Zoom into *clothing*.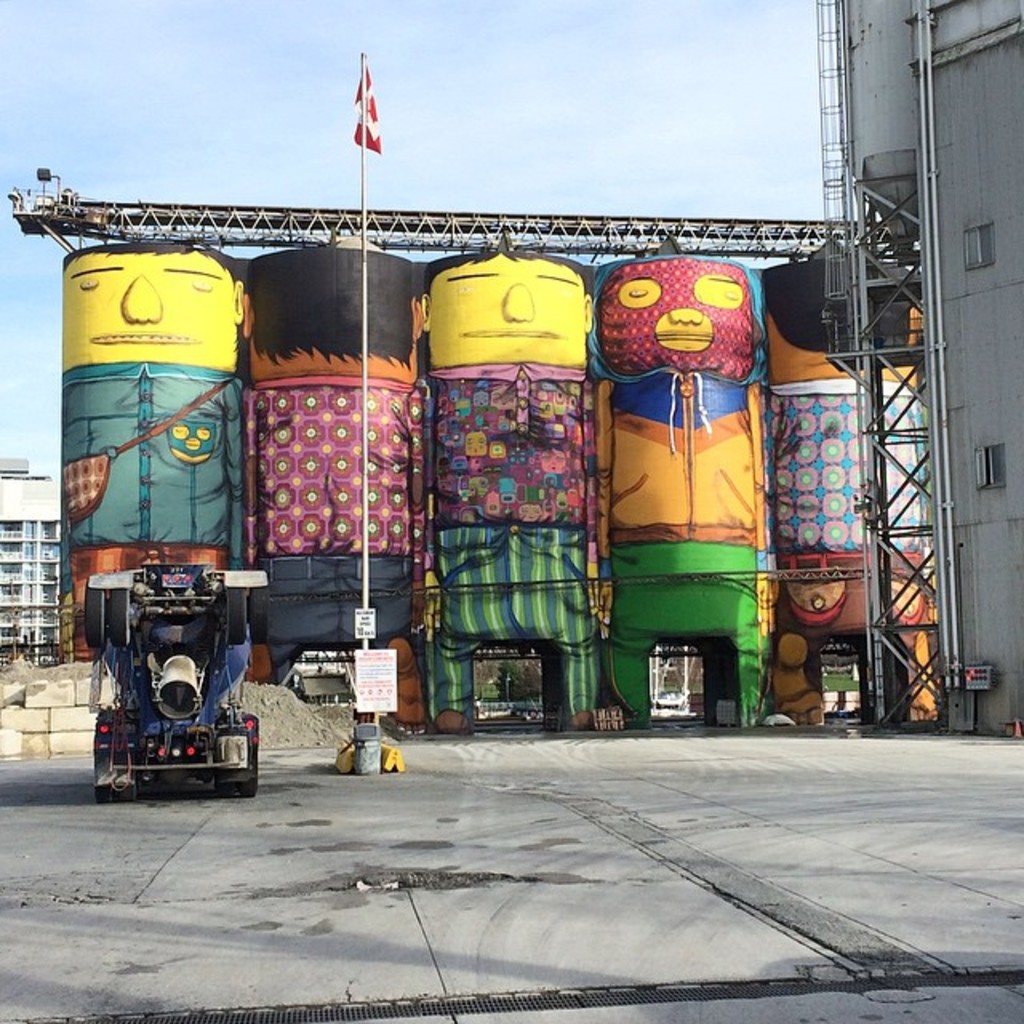
Zoom target: pyautogui.locateOnScreen(246, 373, 422, 686).
